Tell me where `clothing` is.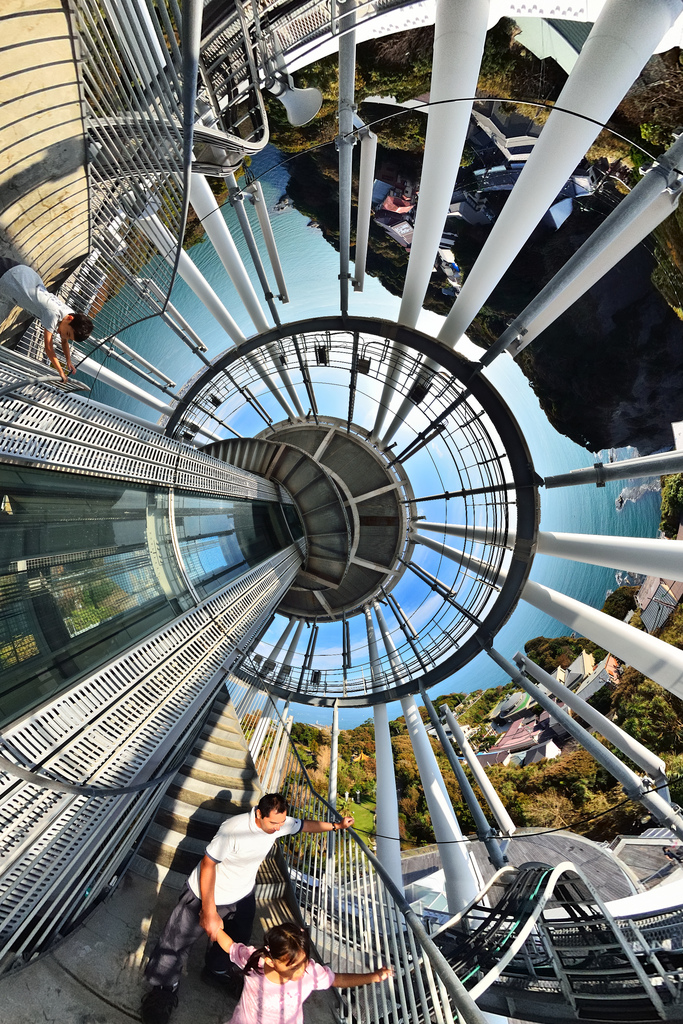
`clothing` is at bbox(158, 804, 301, 964).
